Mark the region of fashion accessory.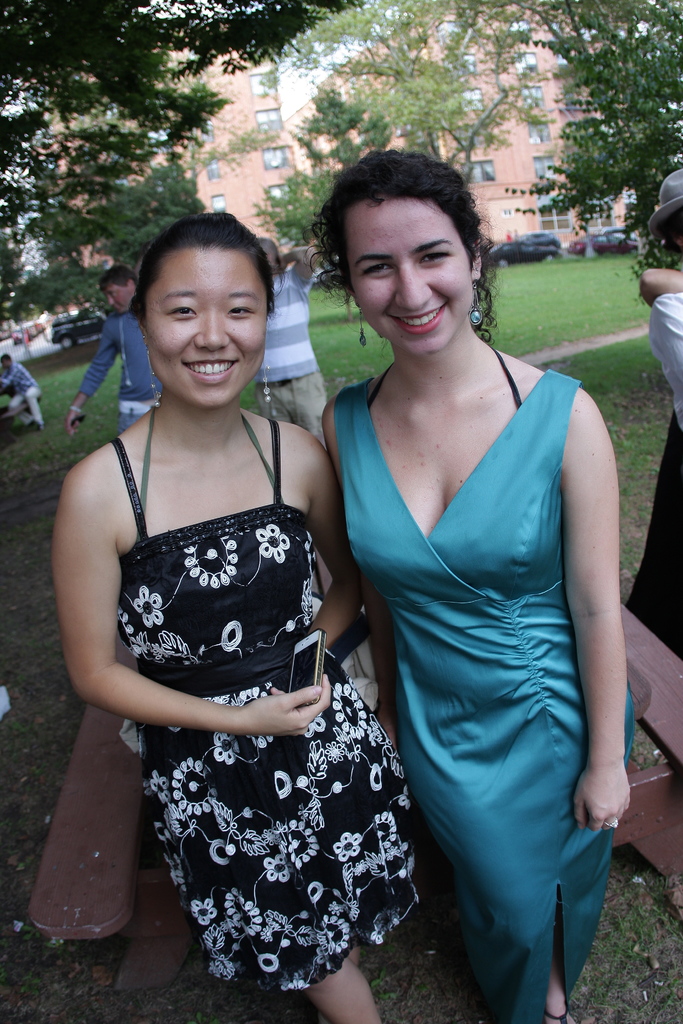
Region: box=[467, 274, 488, 330].
